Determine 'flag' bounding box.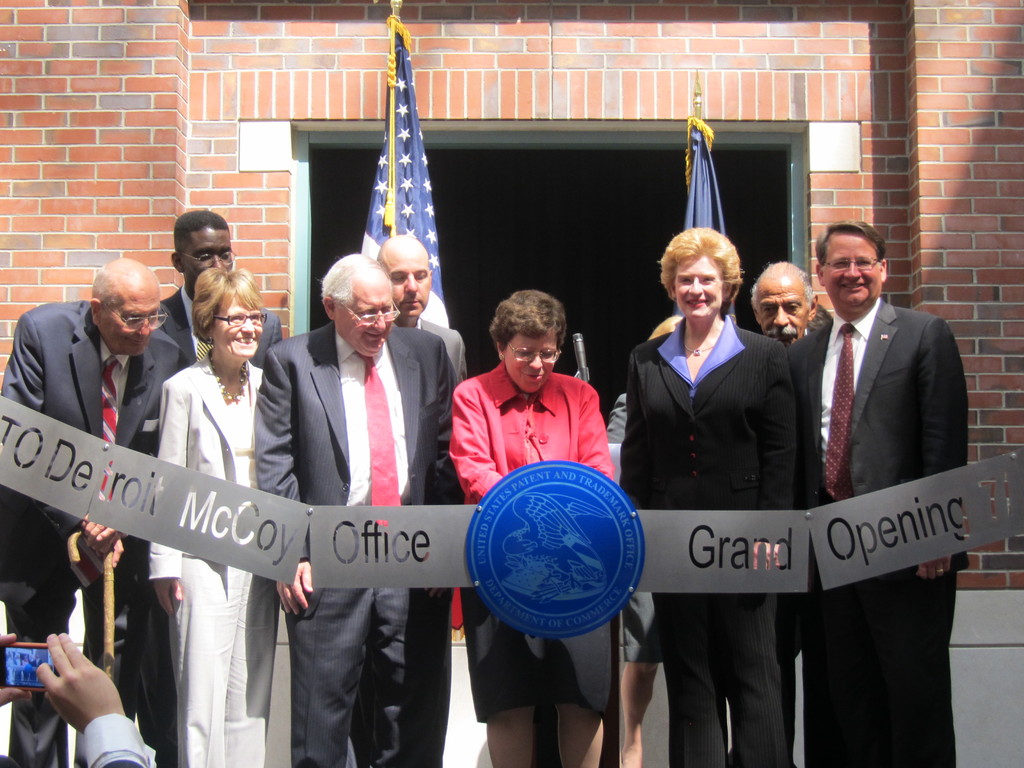
Determined: 684 111 726 236.
